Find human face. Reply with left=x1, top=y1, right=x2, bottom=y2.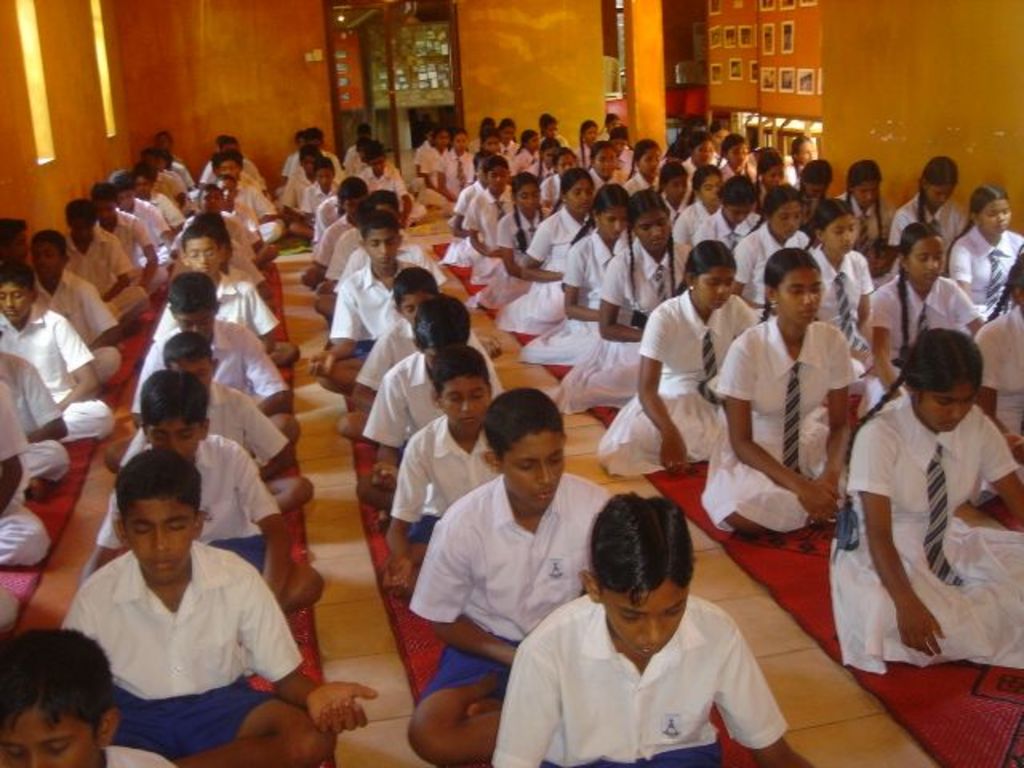
left=517, top=182, right=541, bottom=211.
